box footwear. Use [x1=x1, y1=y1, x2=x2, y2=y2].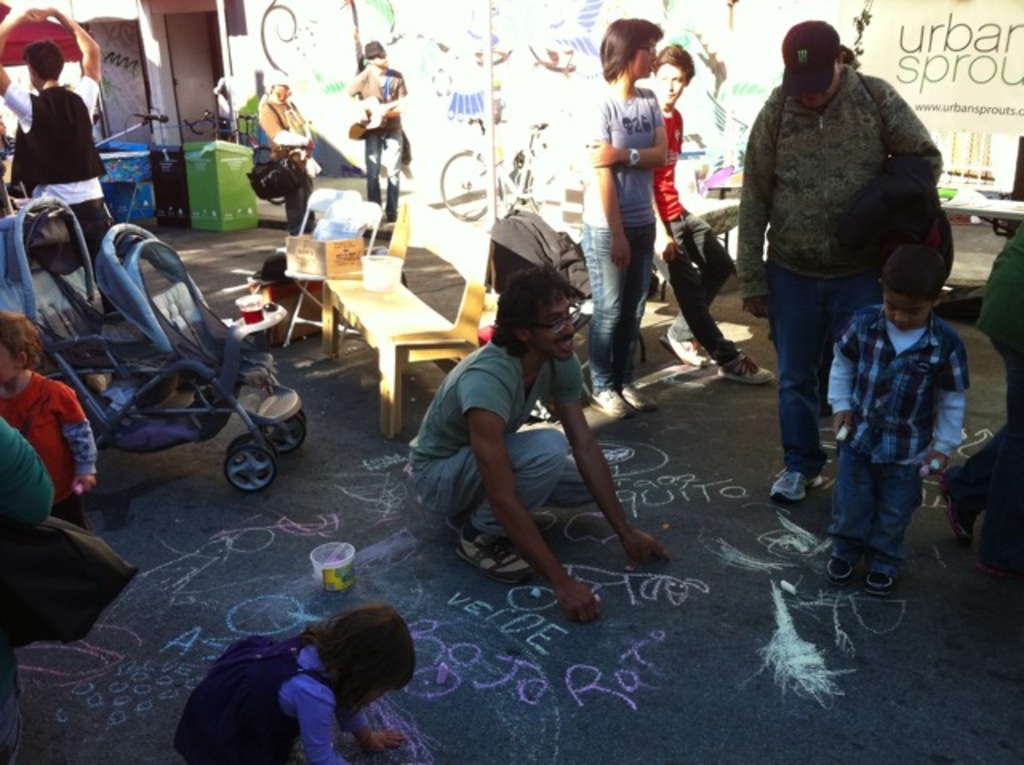
[x1=595, y1=387, x2=630, y2=418].
